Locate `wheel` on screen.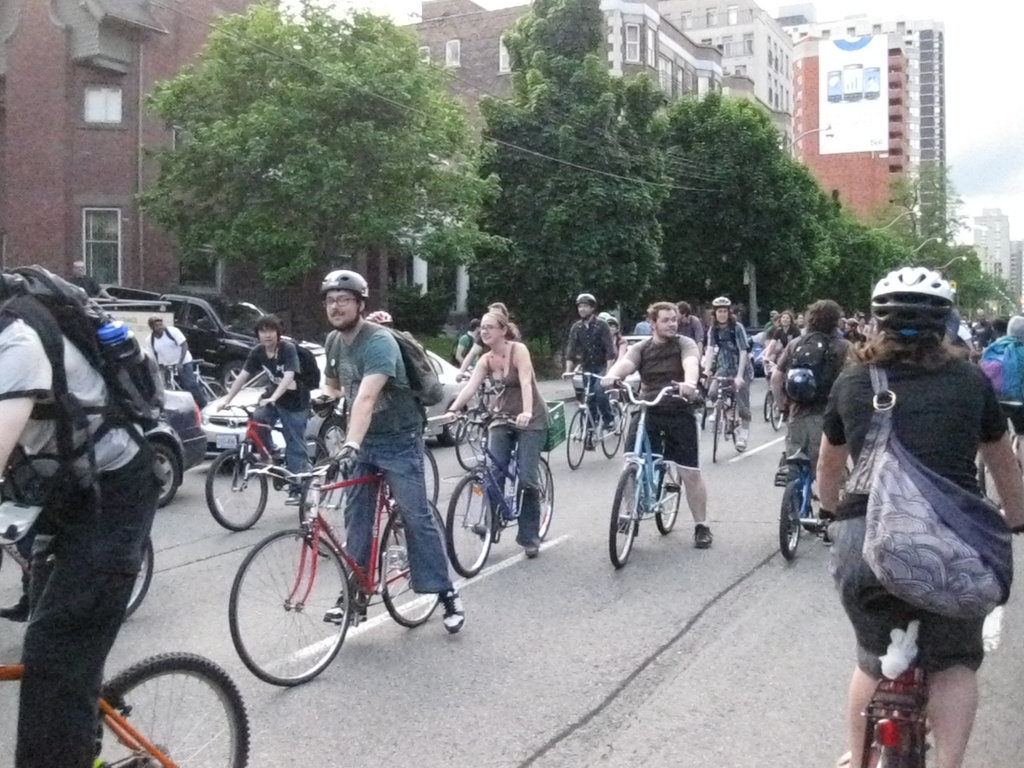
On screen at select_region(567, 409, 584, 469).
